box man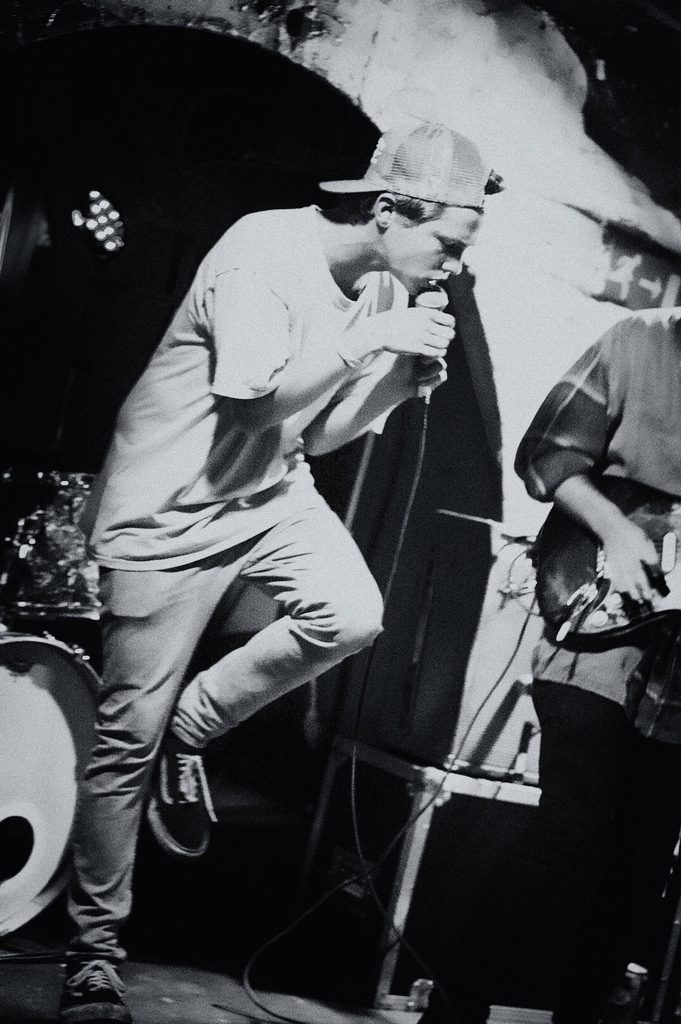
[left=420, top=310, right=680, bottom=1023]
